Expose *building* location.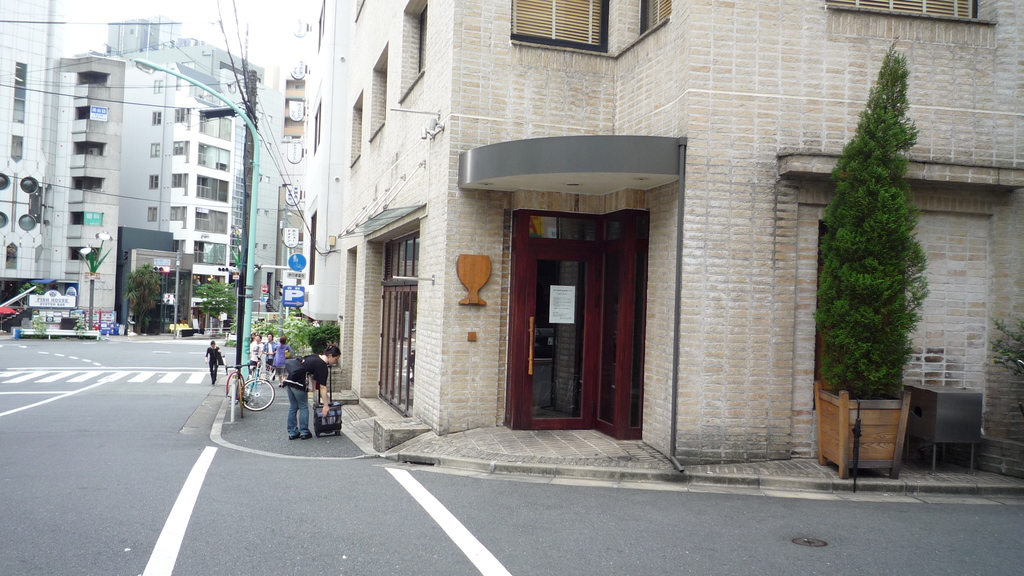
Exposed at pyautogui.locateOnScreen(0, 0, 124, 332).
